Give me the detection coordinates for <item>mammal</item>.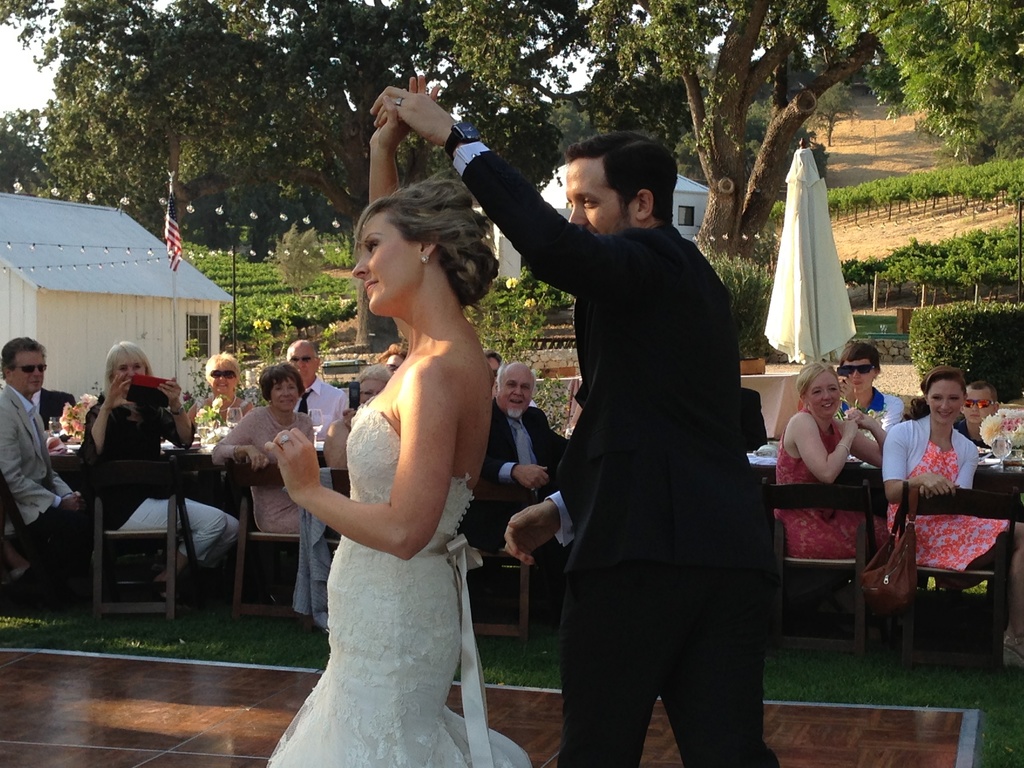
[209,361,329,540].
